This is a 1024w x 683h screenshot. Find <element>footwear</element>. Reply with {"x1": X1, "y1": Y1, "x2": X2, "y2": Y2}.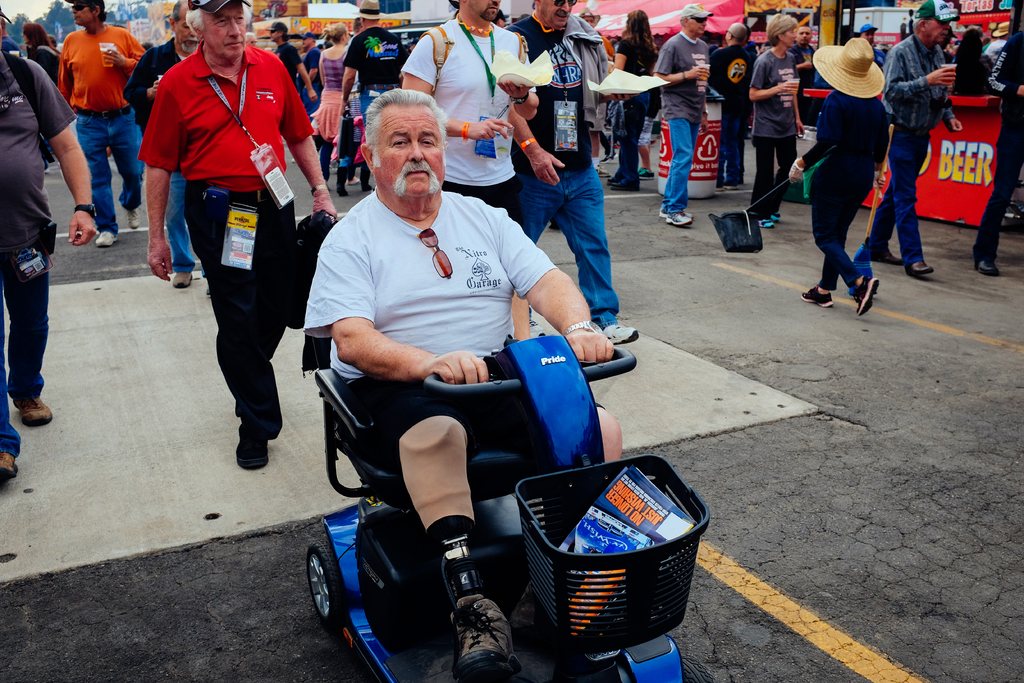
{"x1": 10, "y1": 399, "x2": 52, "y2": 428}.
